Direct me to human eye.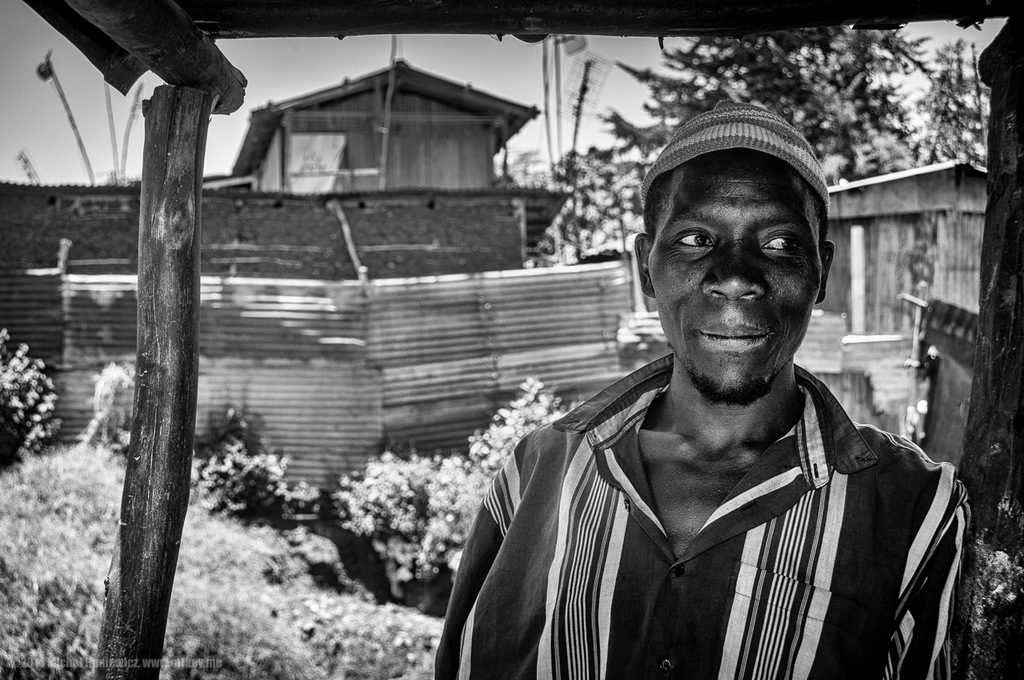
Direction: box=[758, 227, 801, 251].
